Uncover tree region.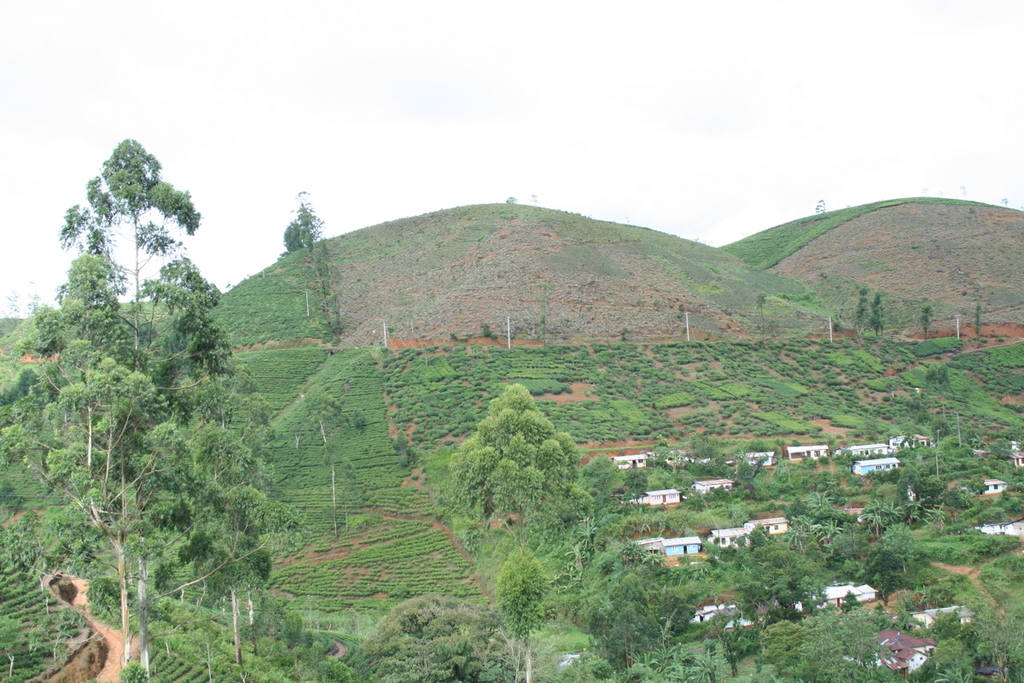
Uncovered: detection(498, 552, 558, 682).
